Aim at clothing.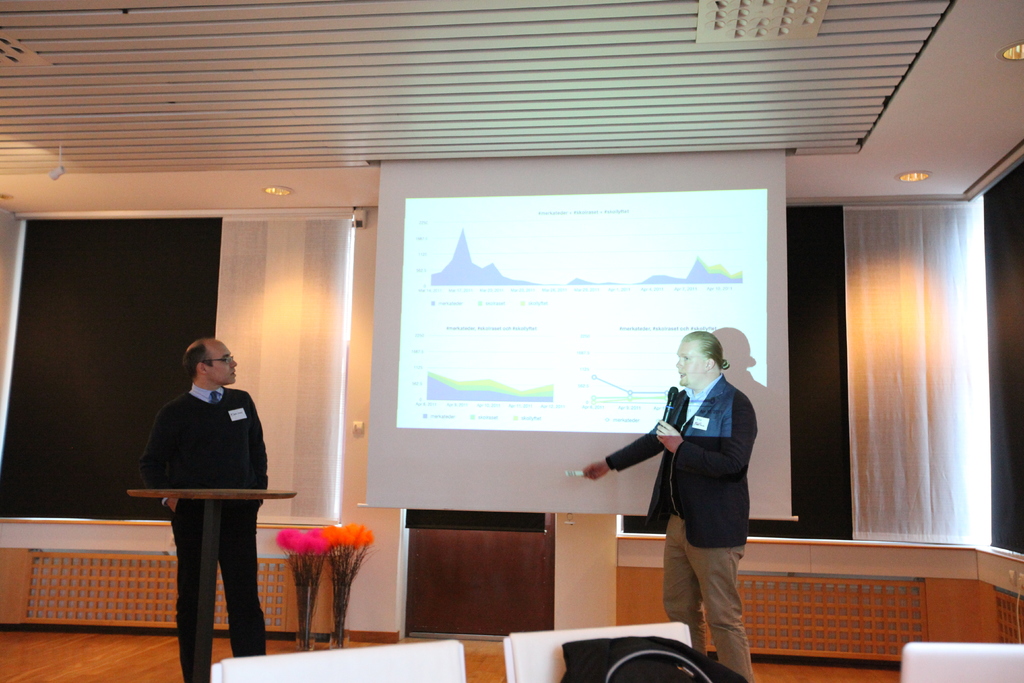
Aimed at <bbox>605, 377, 751, 679</bbox>.
